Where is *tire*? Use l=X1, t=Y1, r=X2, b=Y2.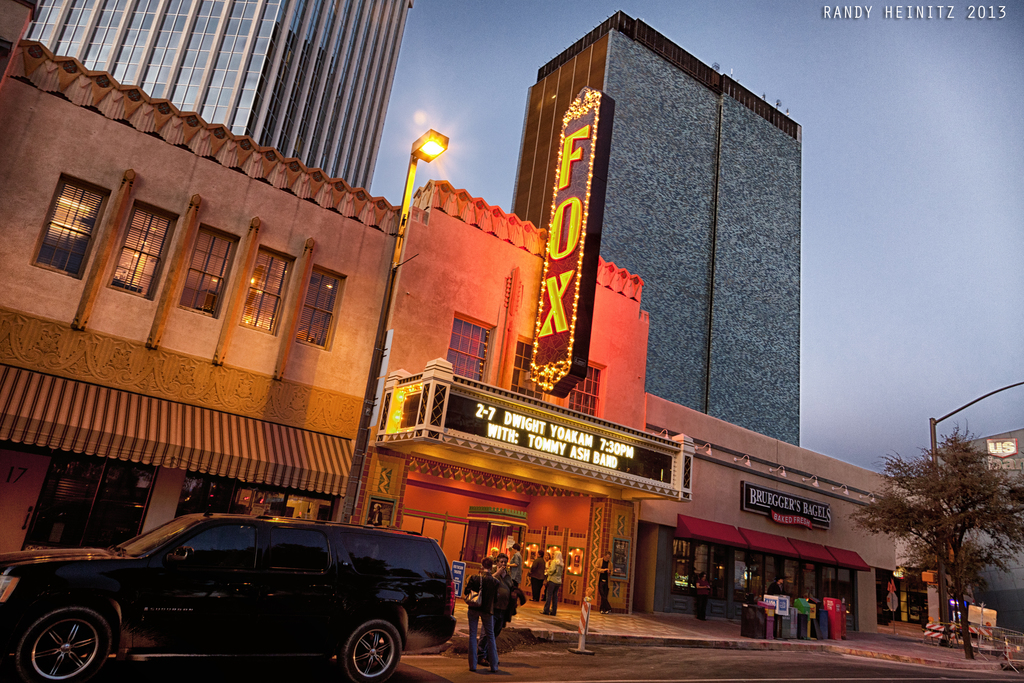
l=16, t=605, r=112, b=682.
